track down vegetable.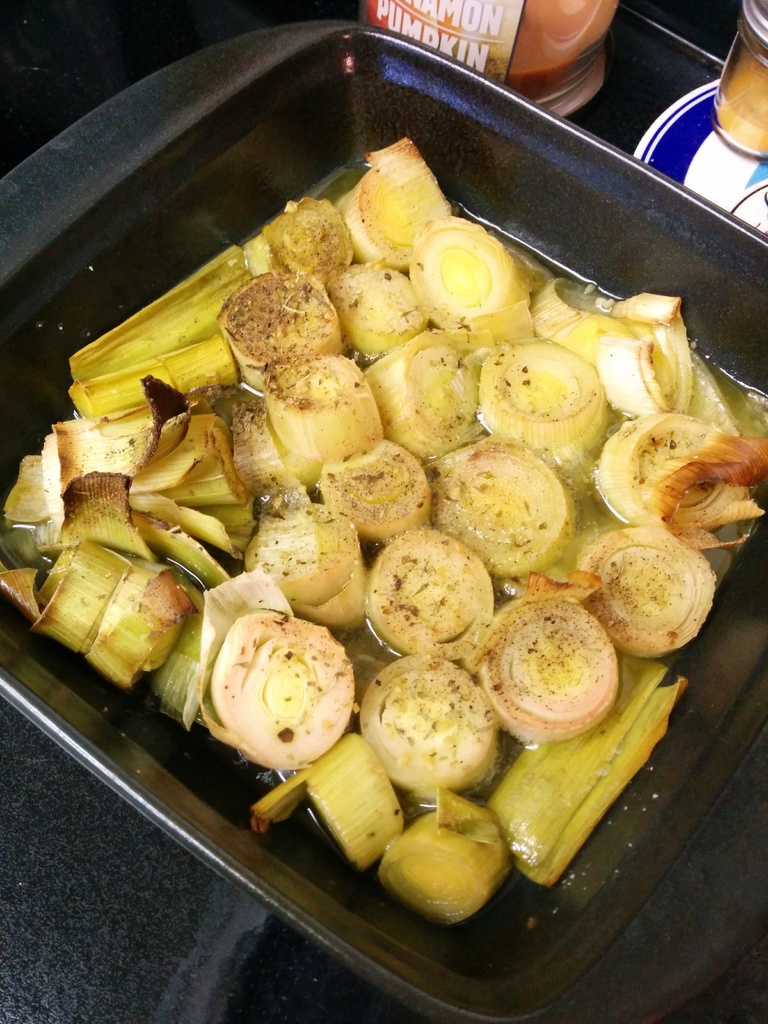
Tracked to [x1=0, y1=134, x2=767, y2=893].
